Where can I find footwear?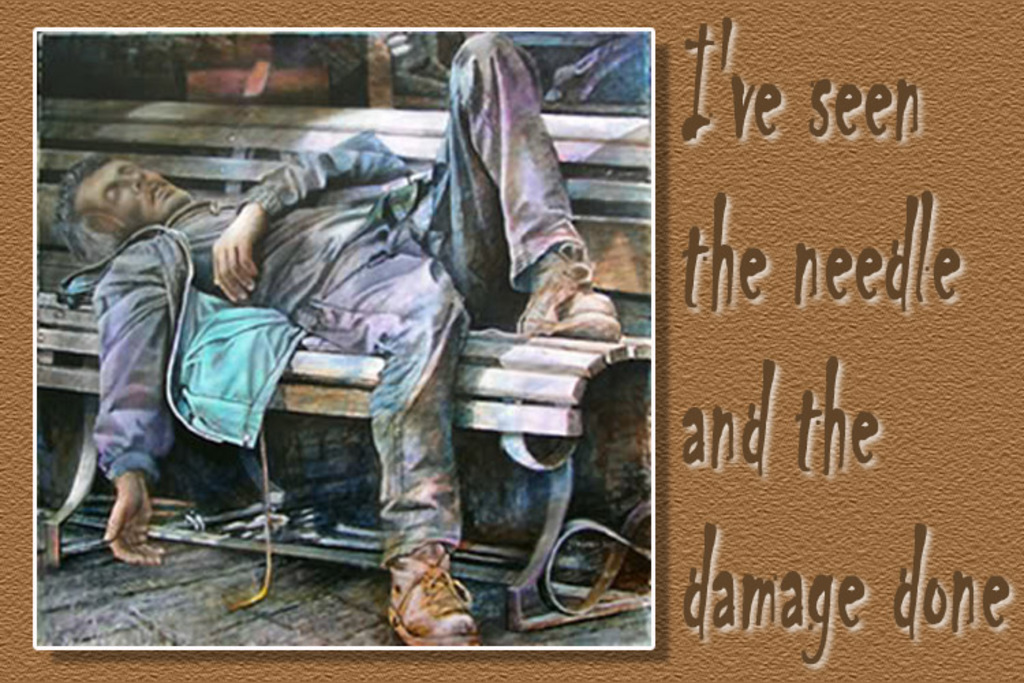
You can find it at bbox(385, 544, 479, 650).
